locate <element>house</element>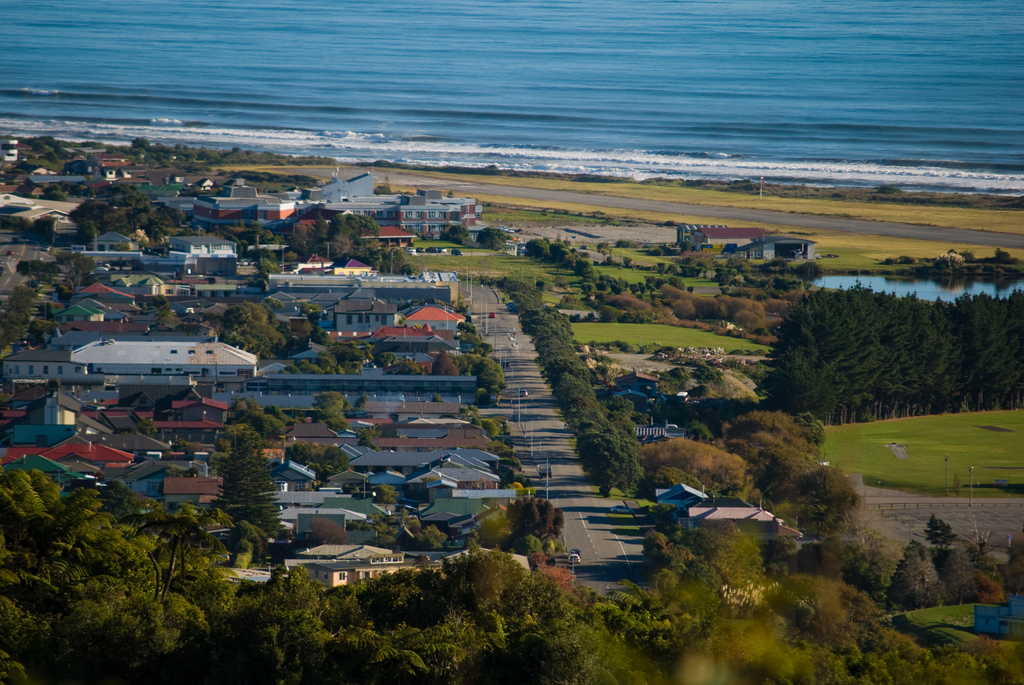
region(93, 154, 131, 181)
